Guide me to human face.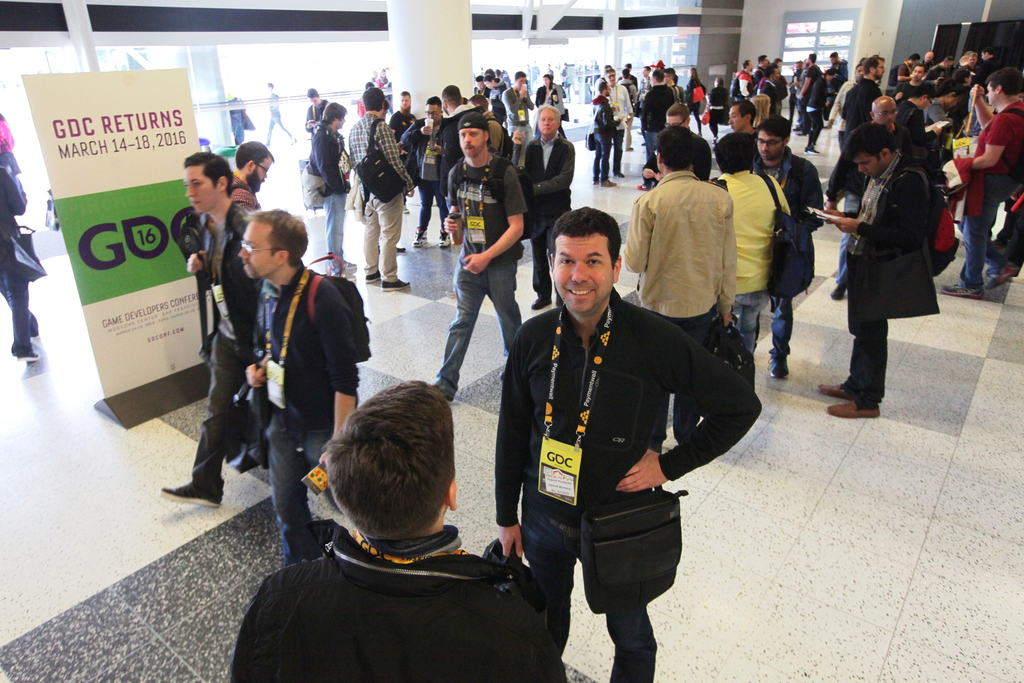
Guidance: bbox=[515, 78, 525, 89].
